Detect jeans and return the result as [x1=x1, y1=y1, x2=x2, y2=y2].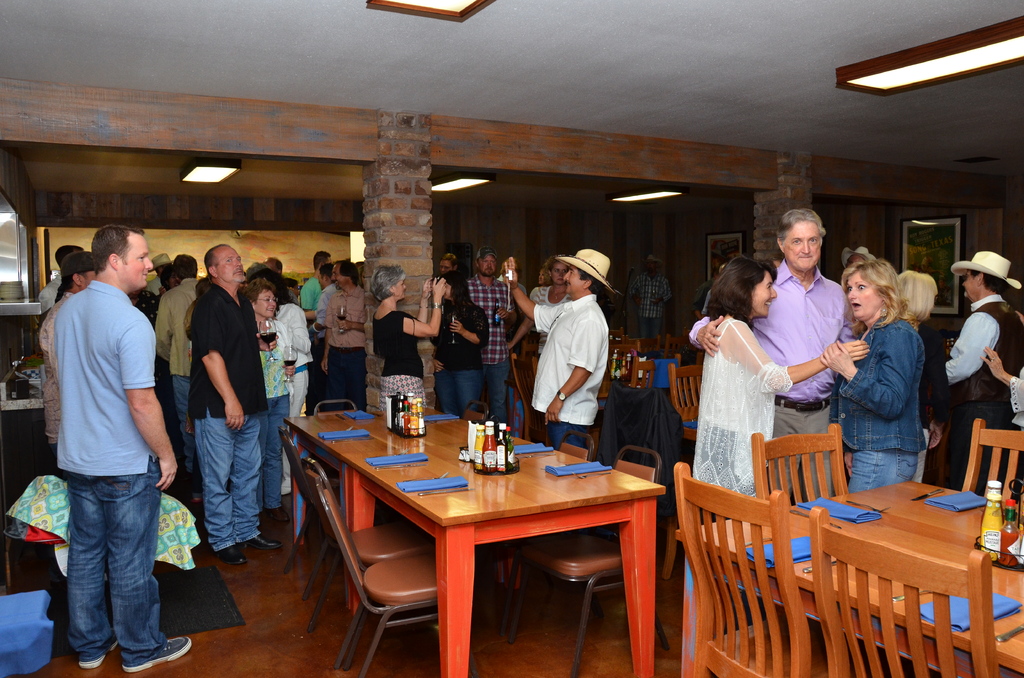
[x1=380, y1=376, x2=430, y2=411].
